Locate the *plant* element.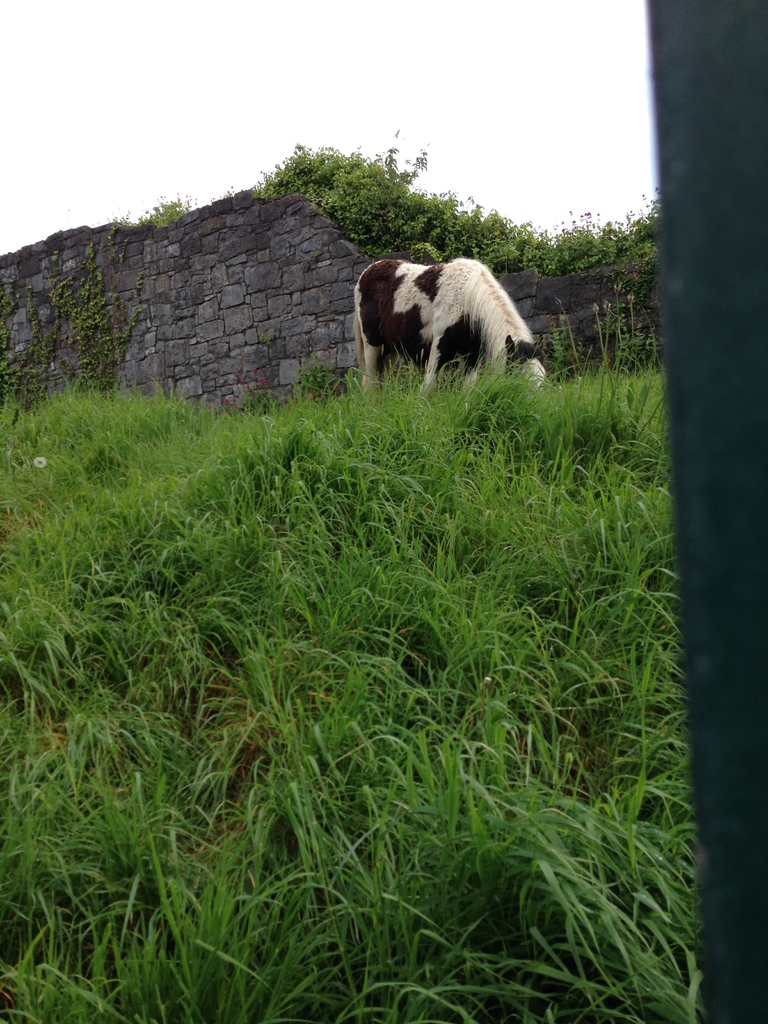
Element bbox: 229, 387, 301, 417.
